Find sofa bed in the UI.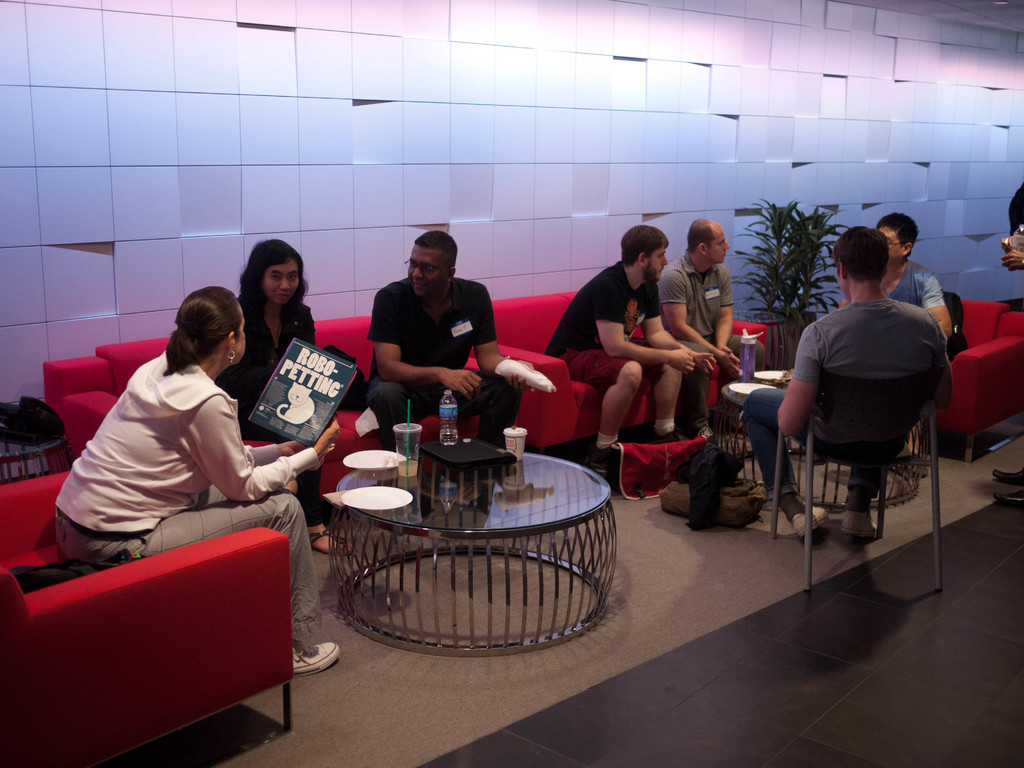
UI element at bbox=(483, 286, 771, 450).
